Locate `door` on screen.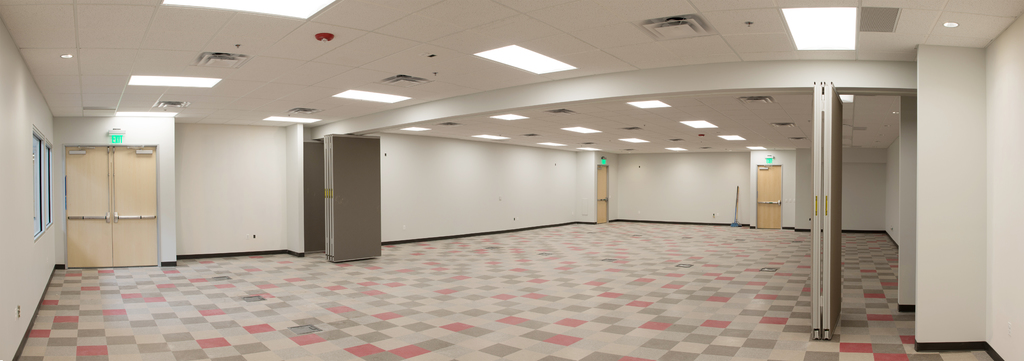
On screen at l=753, t=162, r=780, b=233.
